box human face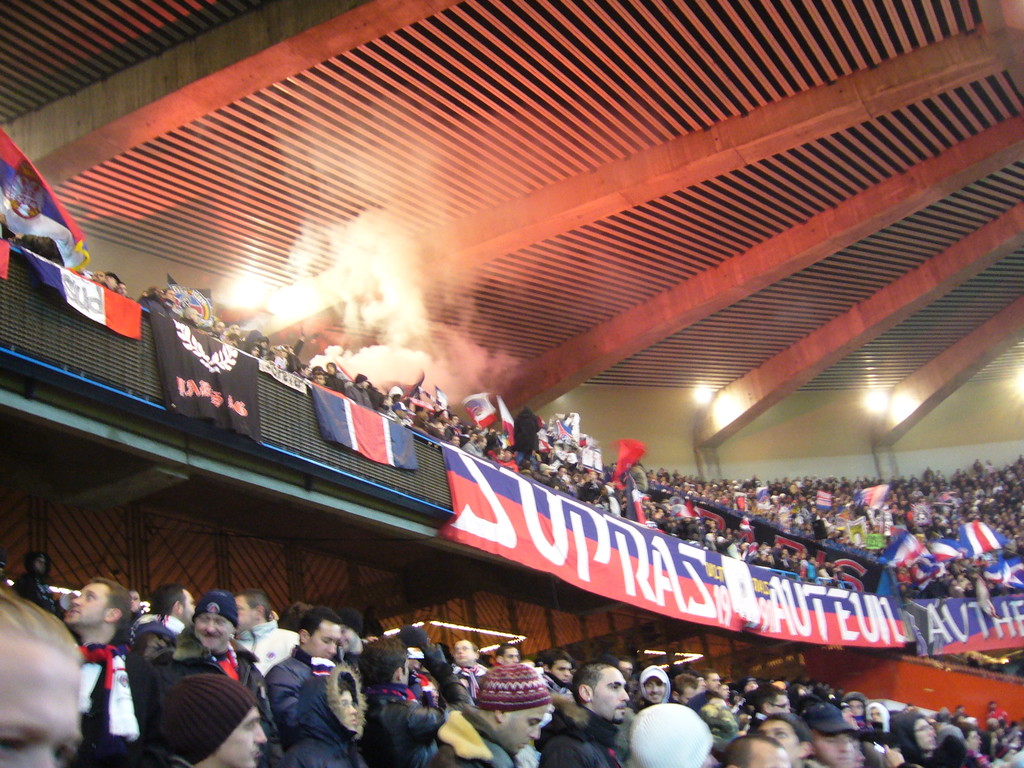
BBox(502, 648, 521, 666)
